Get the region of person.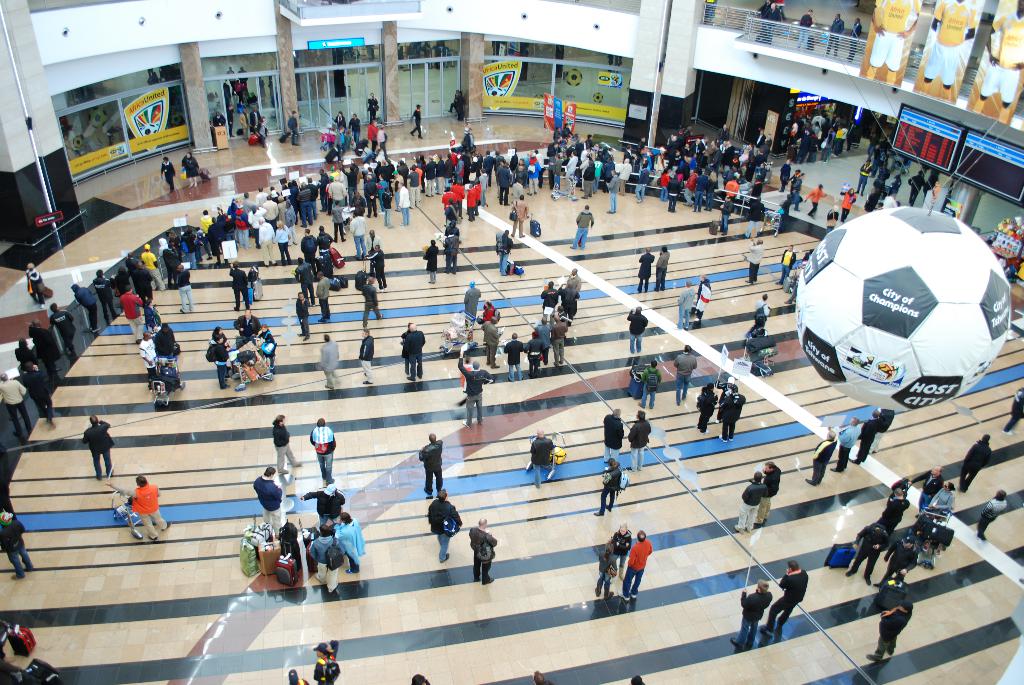
crop(298, 291, 312, 334).
